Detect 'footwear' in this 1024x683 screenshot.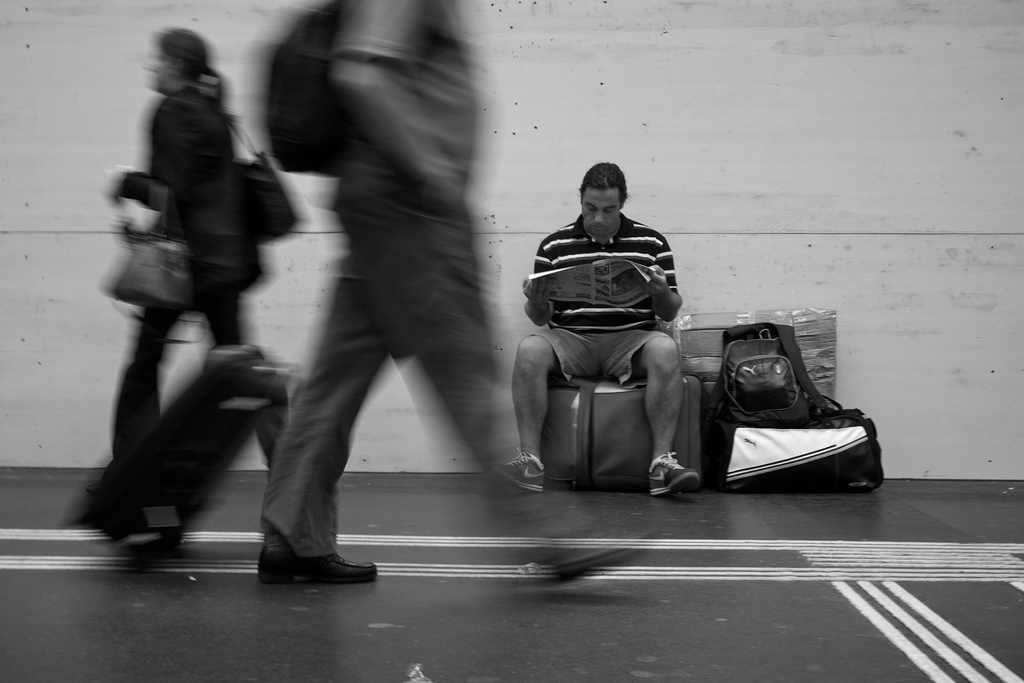
Detection: crop(255, 549, 380, 588).
